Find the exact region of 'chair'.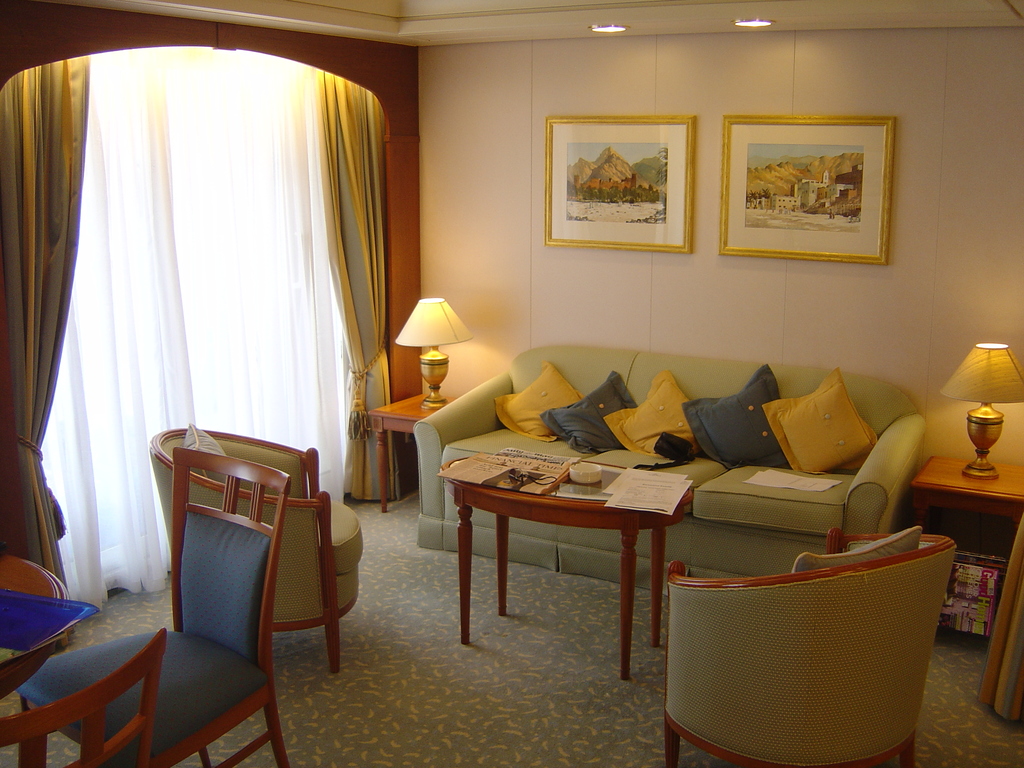
Exact region: <bbox>149, 426, 366, 672</bbox>.
